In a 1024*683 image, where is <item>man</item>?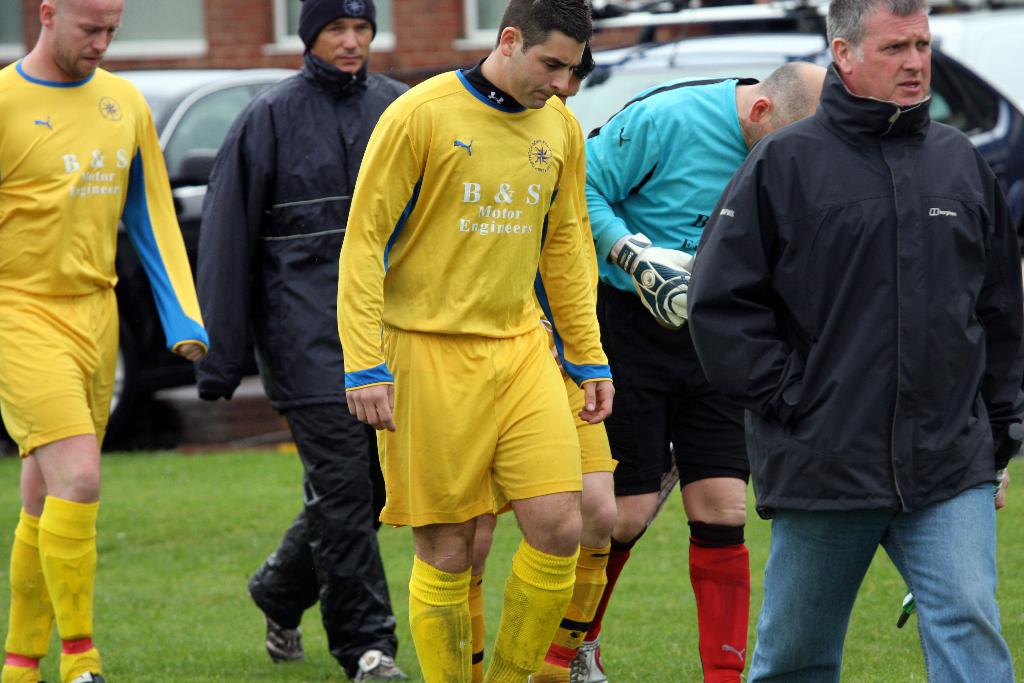
left=0, top=0, right=210, bottom=682.
